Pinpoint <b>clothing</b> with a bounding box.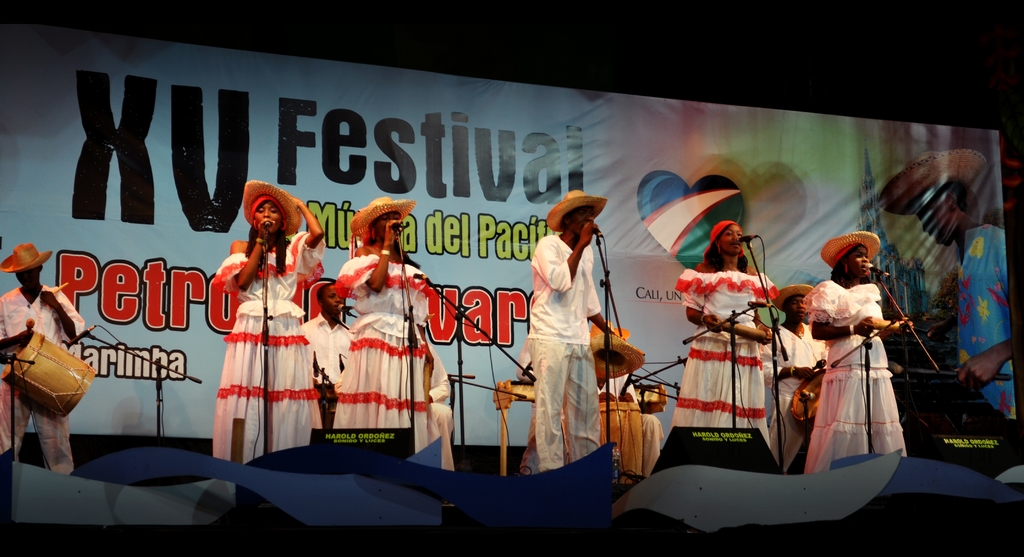
[left=243, top=178, right=305, bottom=237].
